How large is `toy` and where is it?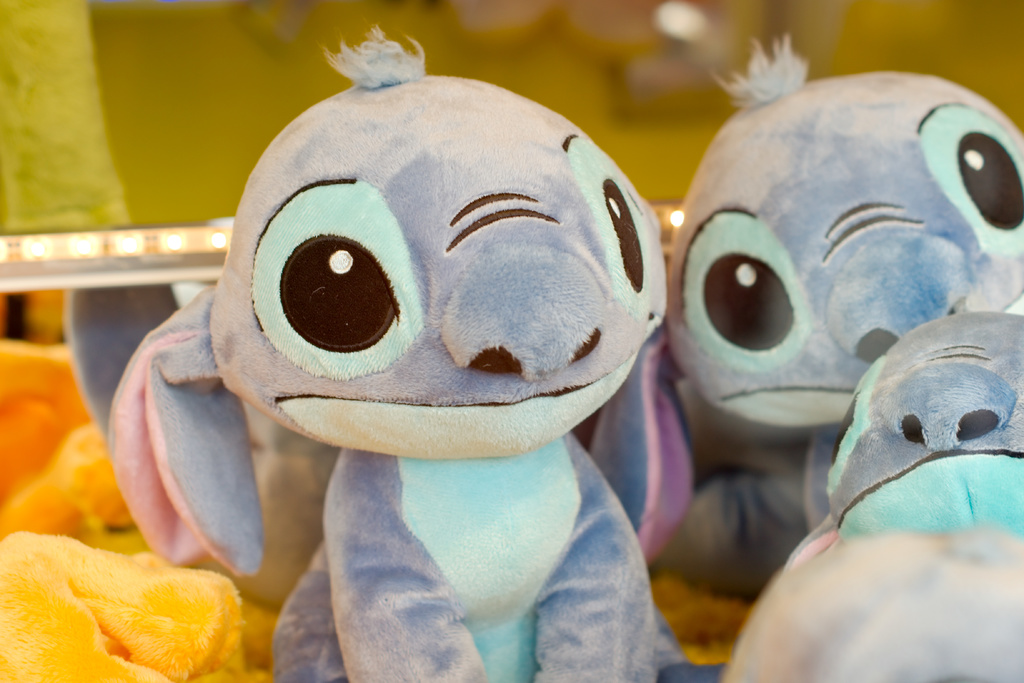
Bounding box: bbox=(63, 78, 705, 645).
